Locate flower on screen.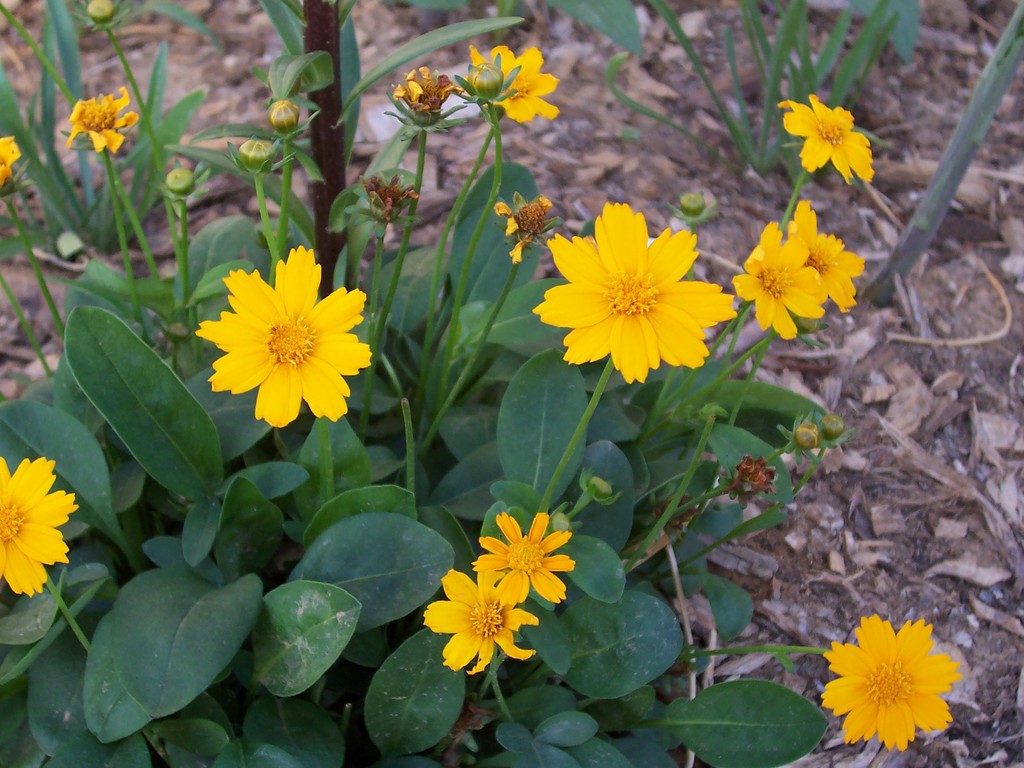
On screen at <box>776,92,879,184</box>.
